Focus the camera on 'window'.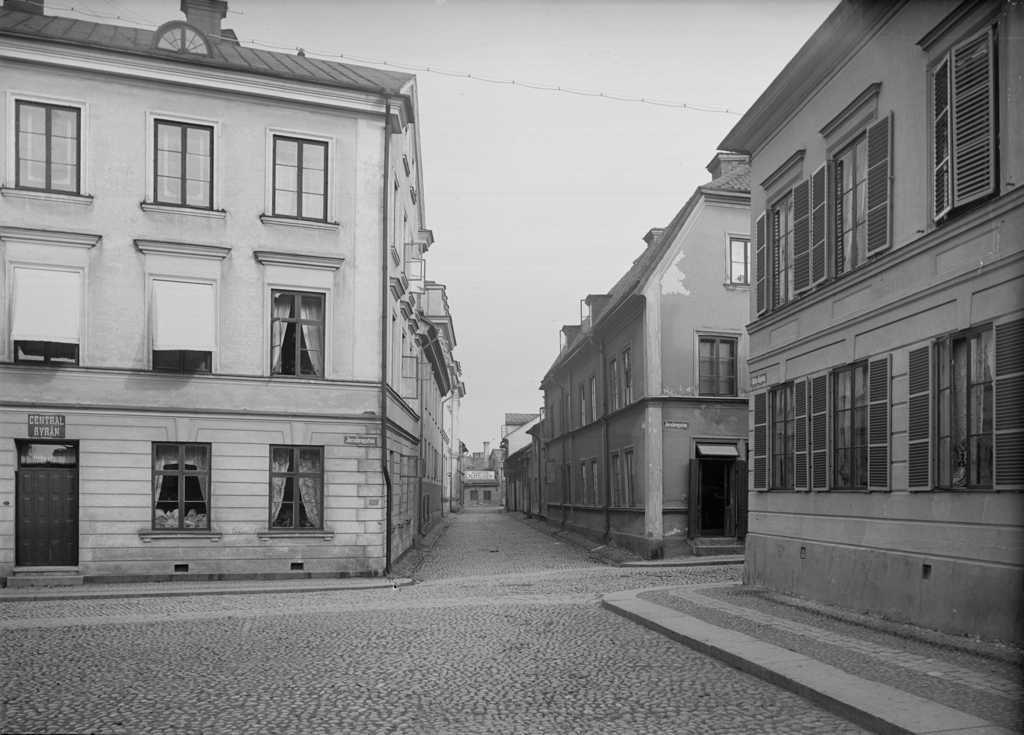
Focus region: left=764, top=381, right=796, bottom=491.
